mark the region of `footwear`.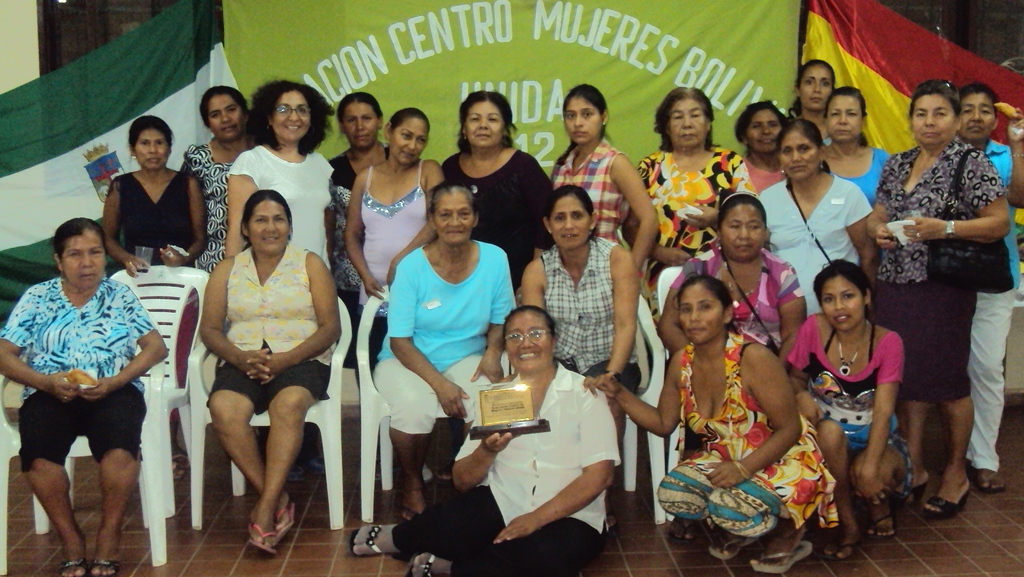
Region: locate(246, 516, 274, 555).
